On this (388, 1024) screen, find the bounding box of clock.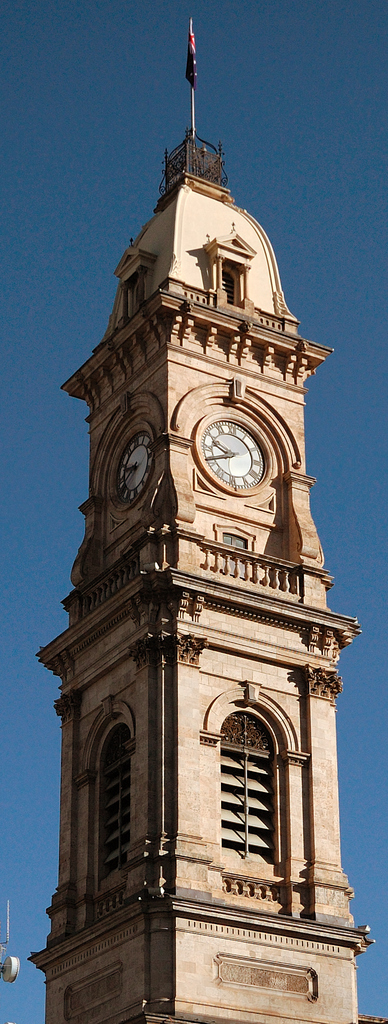
Bounding box: 184 398 288 513.
